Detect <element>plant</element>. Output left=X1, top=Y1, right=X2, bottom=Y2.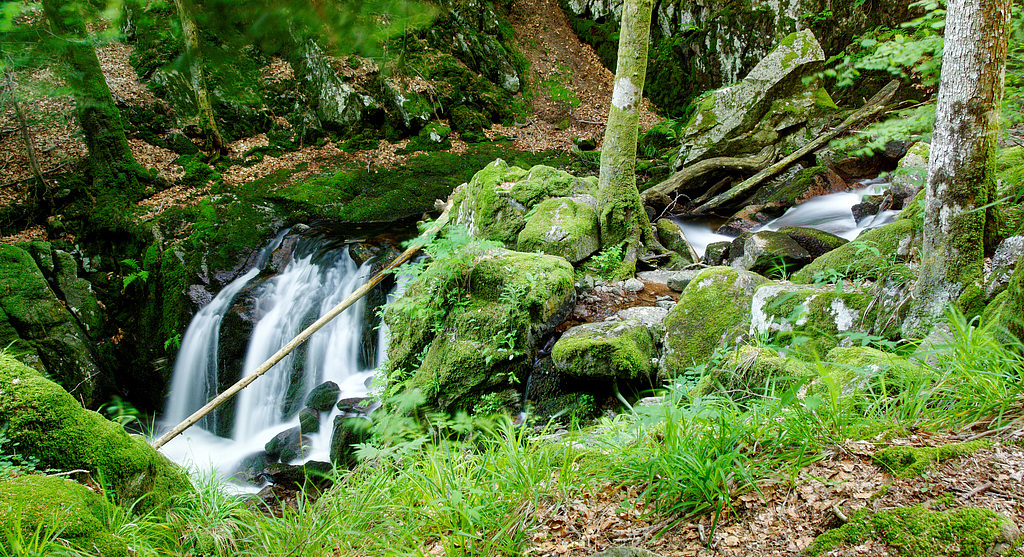
left=829, top=95, right=941, bottom=157.
